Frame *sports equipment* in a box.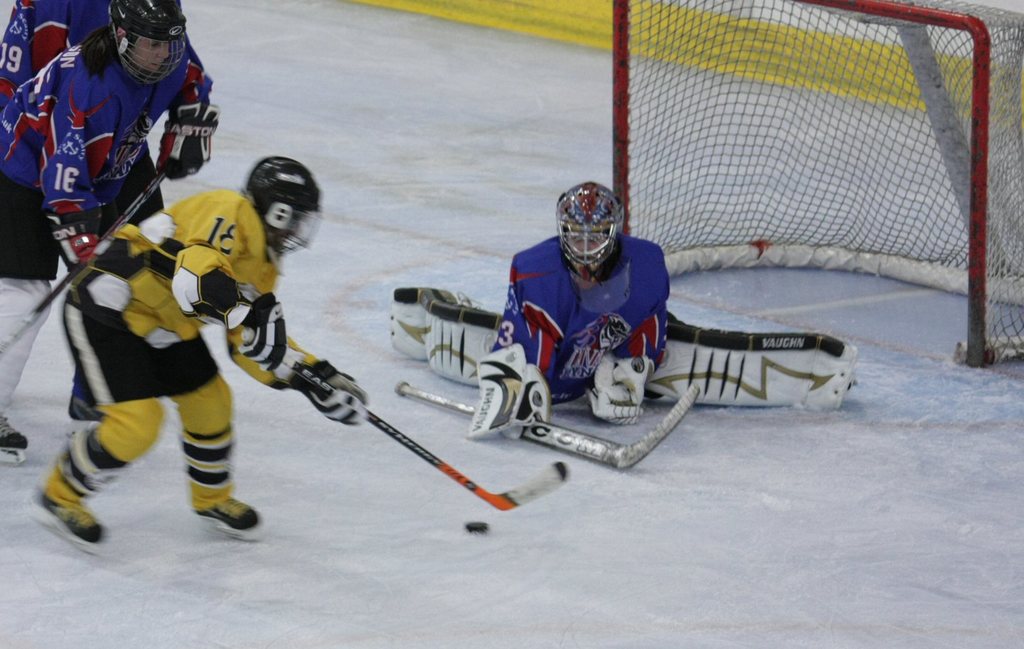
[left=236, top=323, right=570, bottom=511].
